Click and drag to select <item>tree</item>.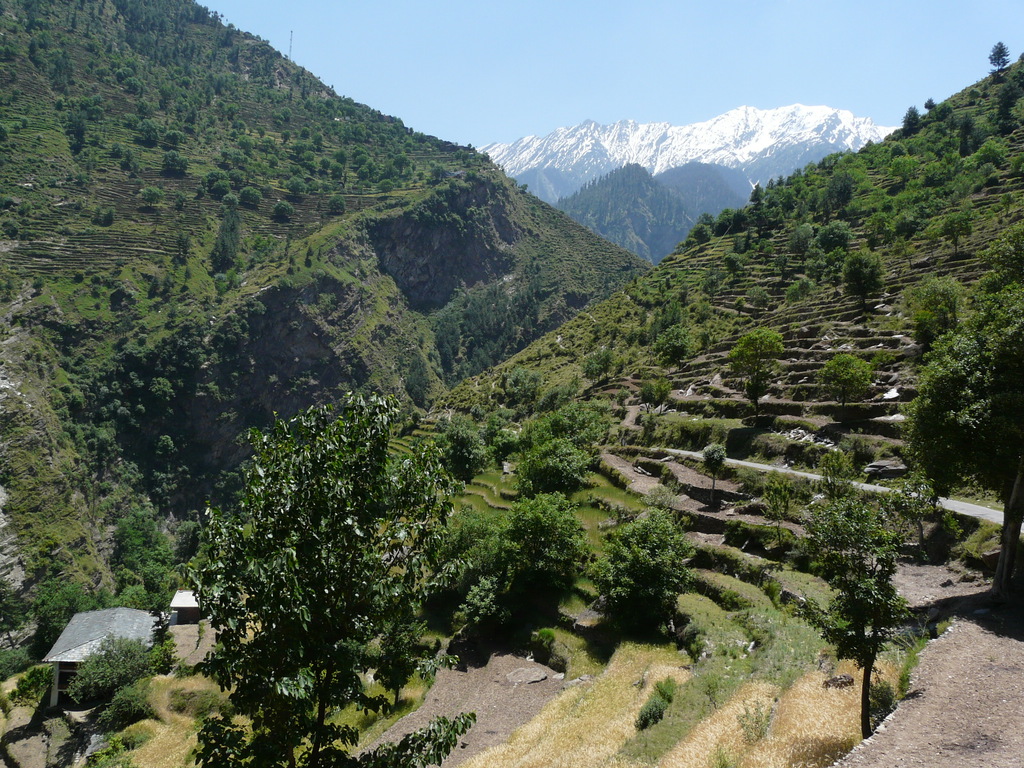
Selection: box=[291, 178, 306, 203].
